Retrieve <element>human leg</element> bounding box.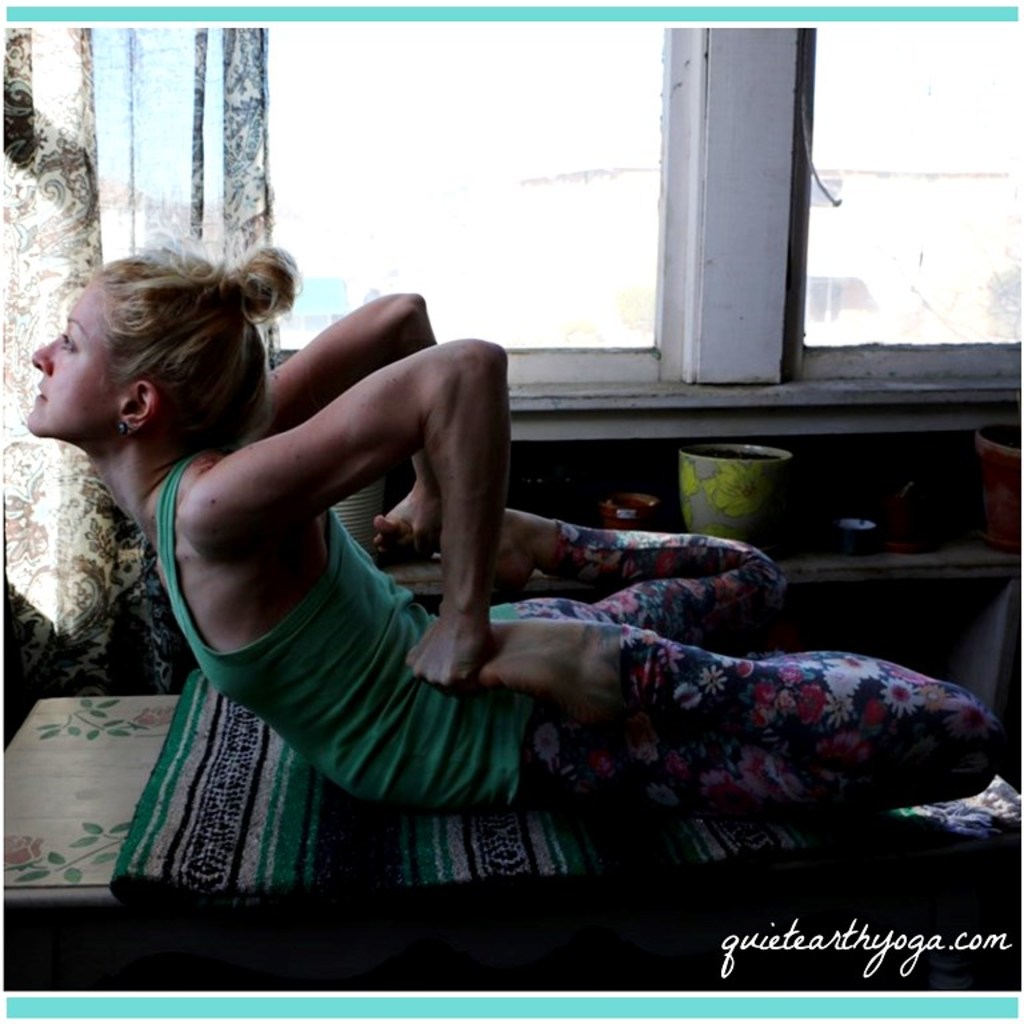
Bounding box: Rect(389, 476, 789, 641).
